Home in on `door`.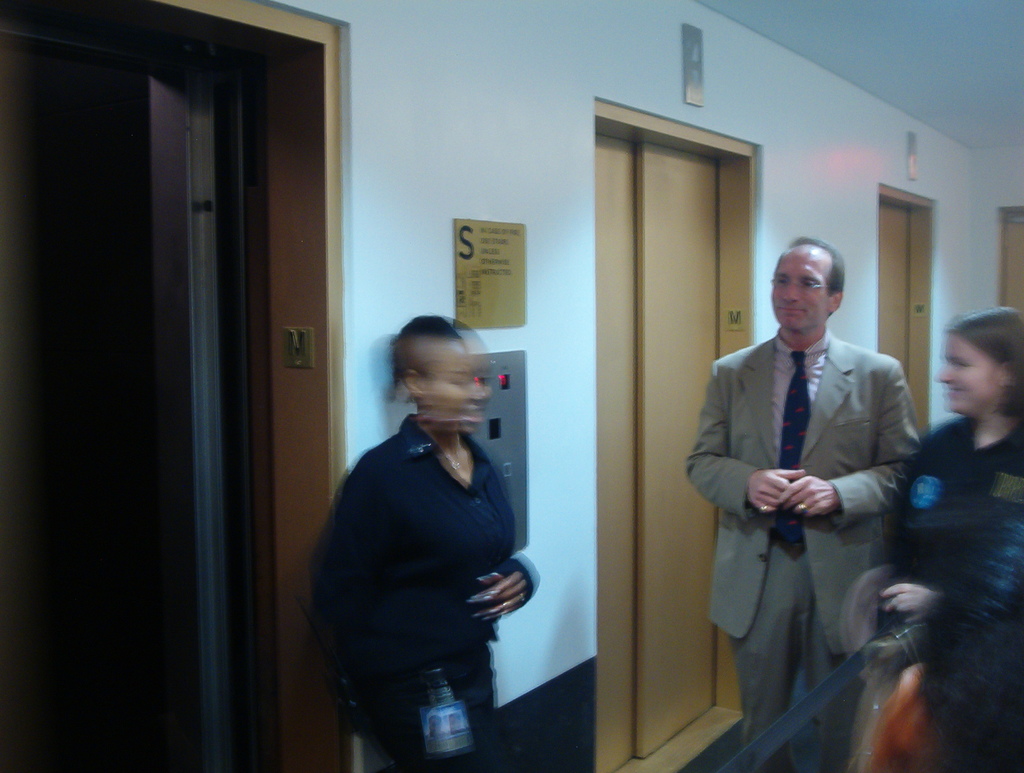
Homed in at 0,19,287,772.
